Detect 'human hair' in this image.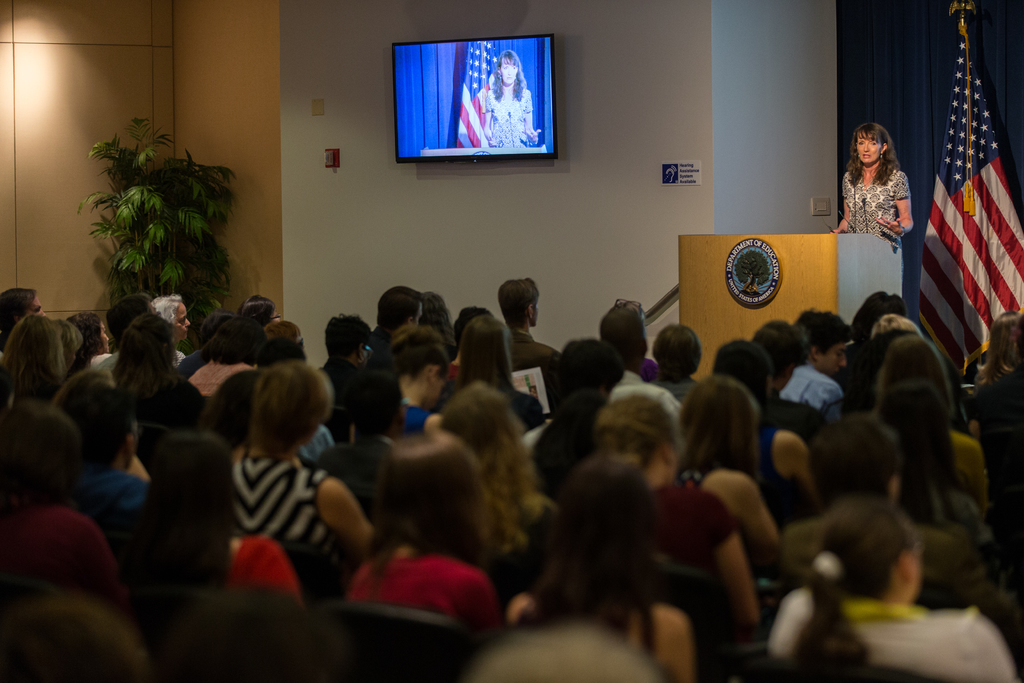
Detection: (left=974, top=311, right=1023, bottom=384).
